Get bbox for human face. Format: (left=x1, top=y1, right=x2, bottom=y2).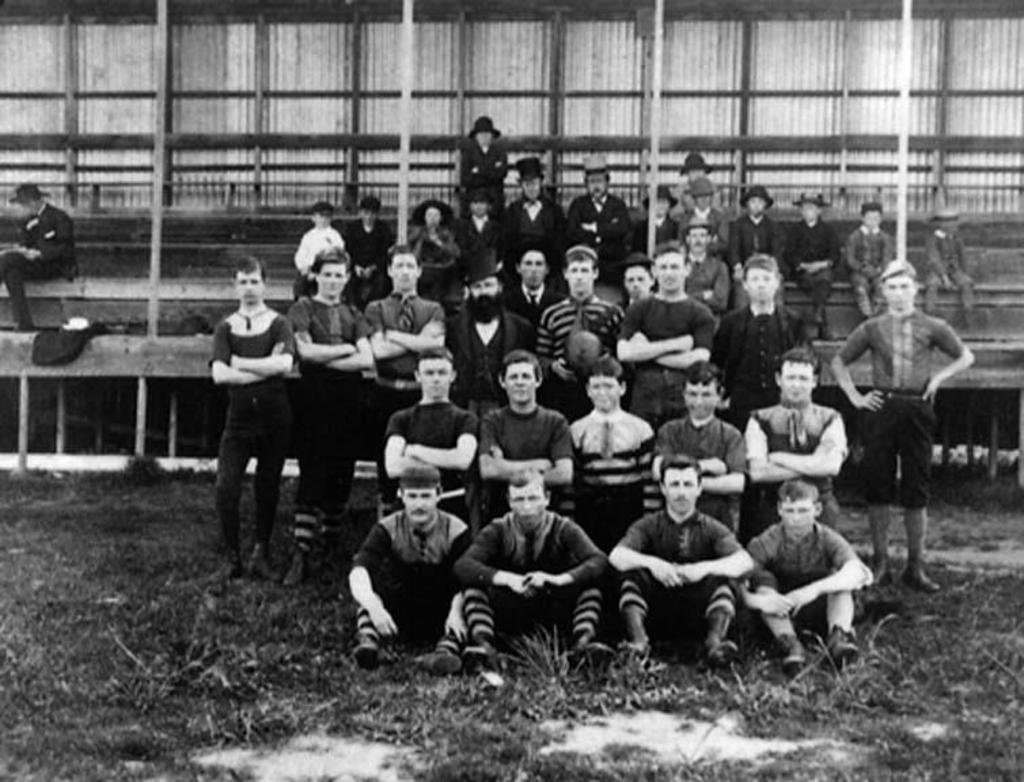
(left=652, top=189, right=675, bottom=219).
